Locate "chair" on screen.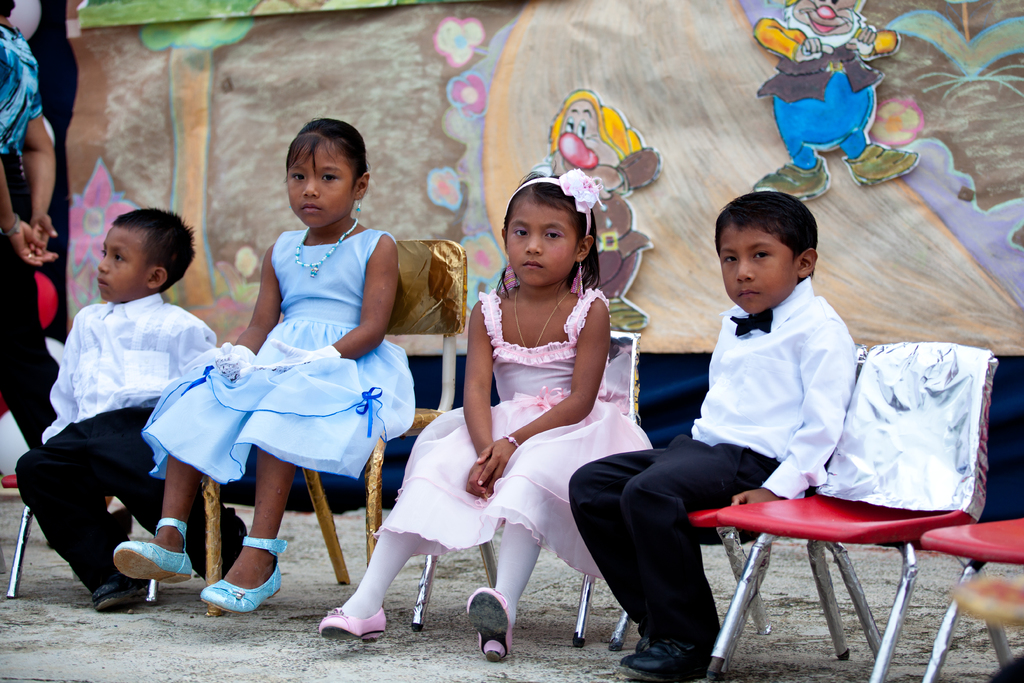
On screen at 918:520:1023:682.
